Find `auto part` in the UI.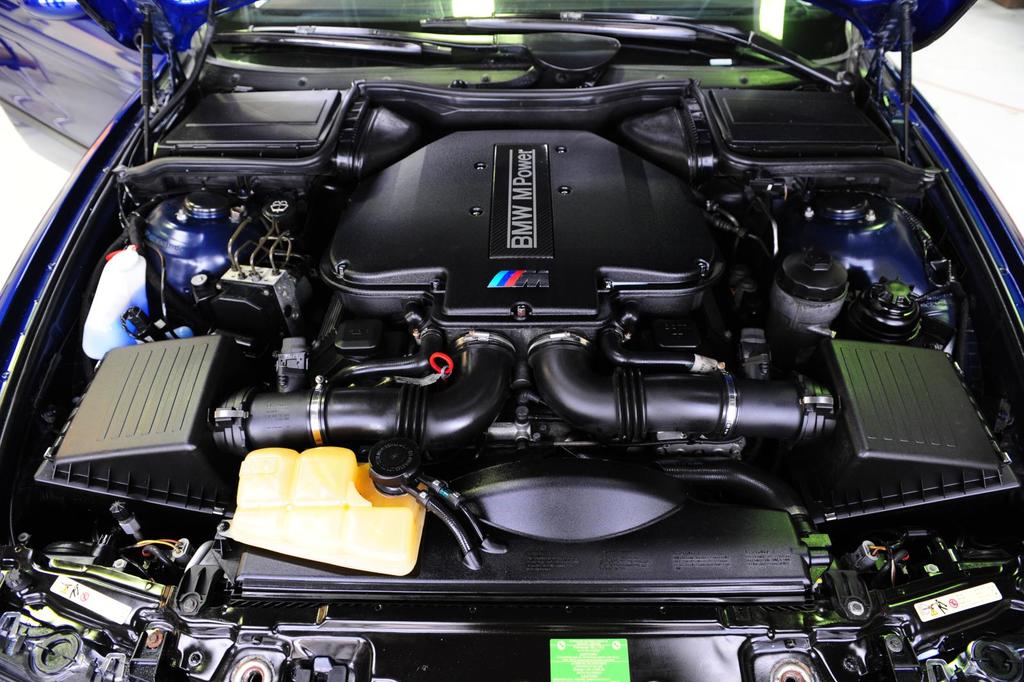
UI element at box(220, 446, 428, 570).
